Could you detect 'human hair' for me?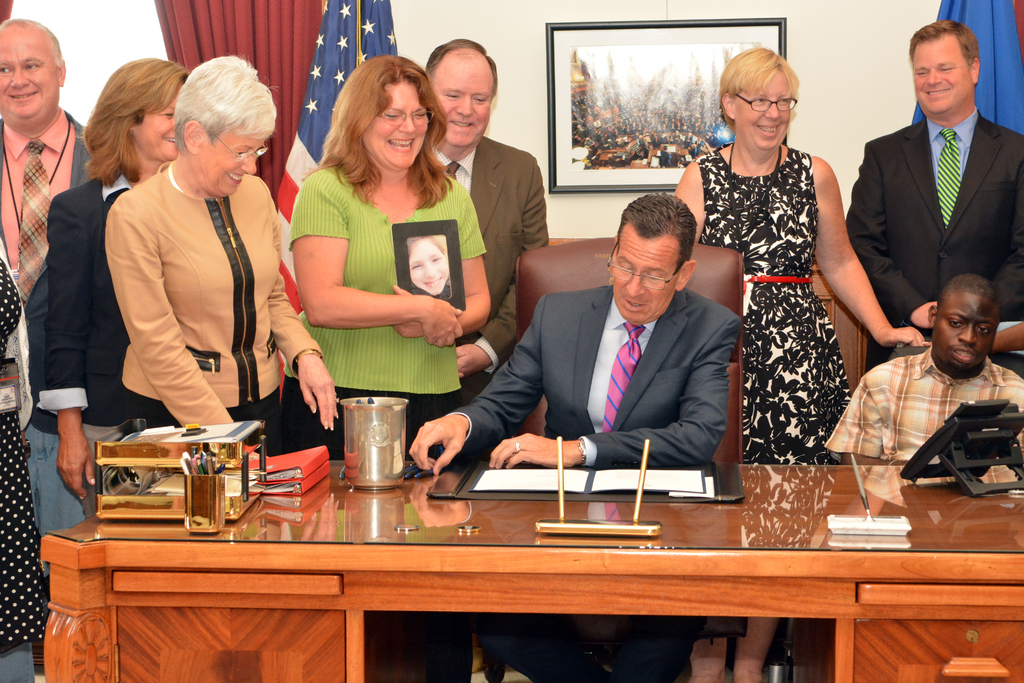
Detection result: [415,37,499,113].
